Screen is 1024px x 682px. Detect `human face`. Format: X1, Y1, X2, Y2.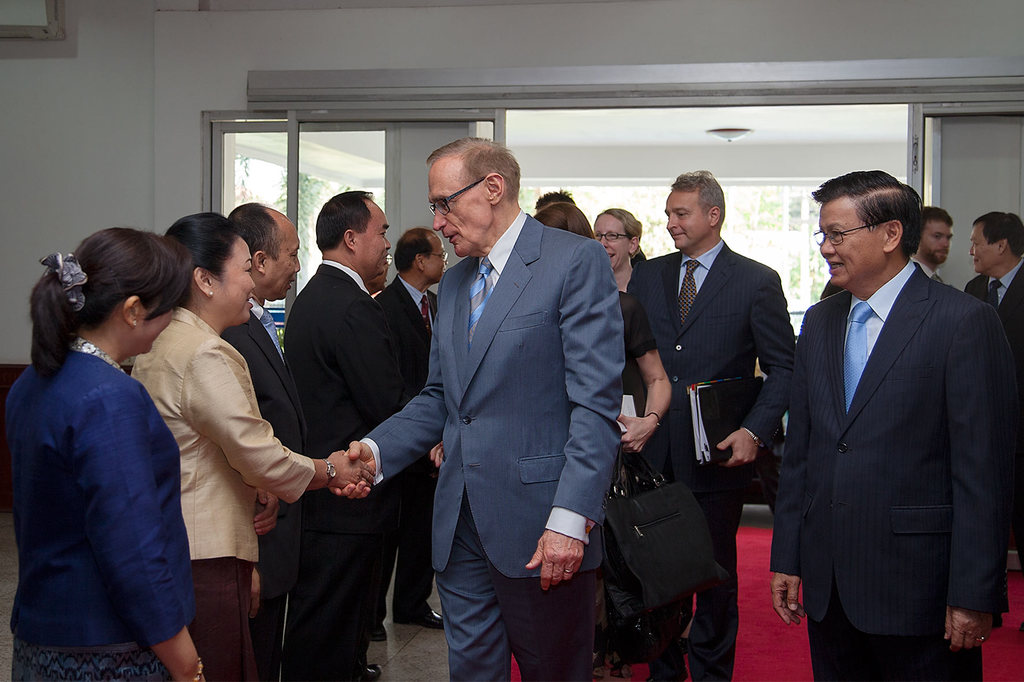
212, 235, 255, 326.
